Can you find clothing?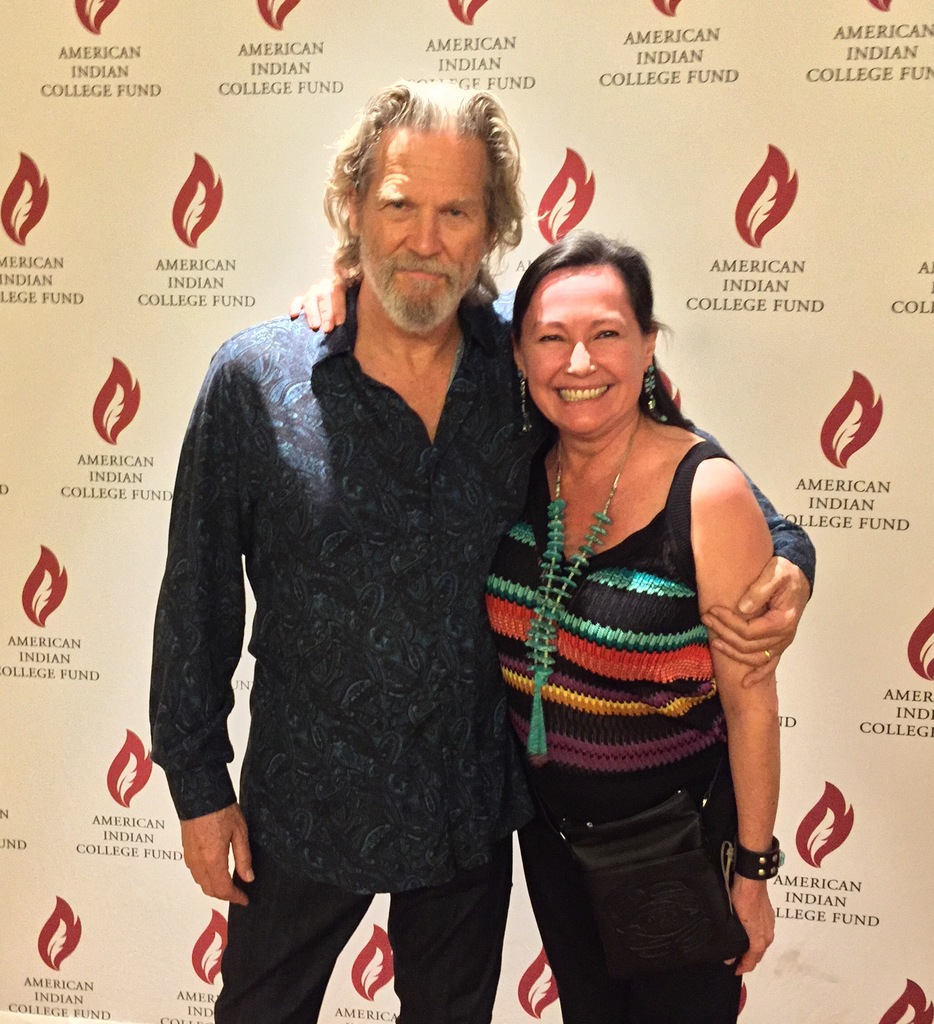
Yes, bounding box: [x1=148, y1=278, x2=816, y2=1023].
